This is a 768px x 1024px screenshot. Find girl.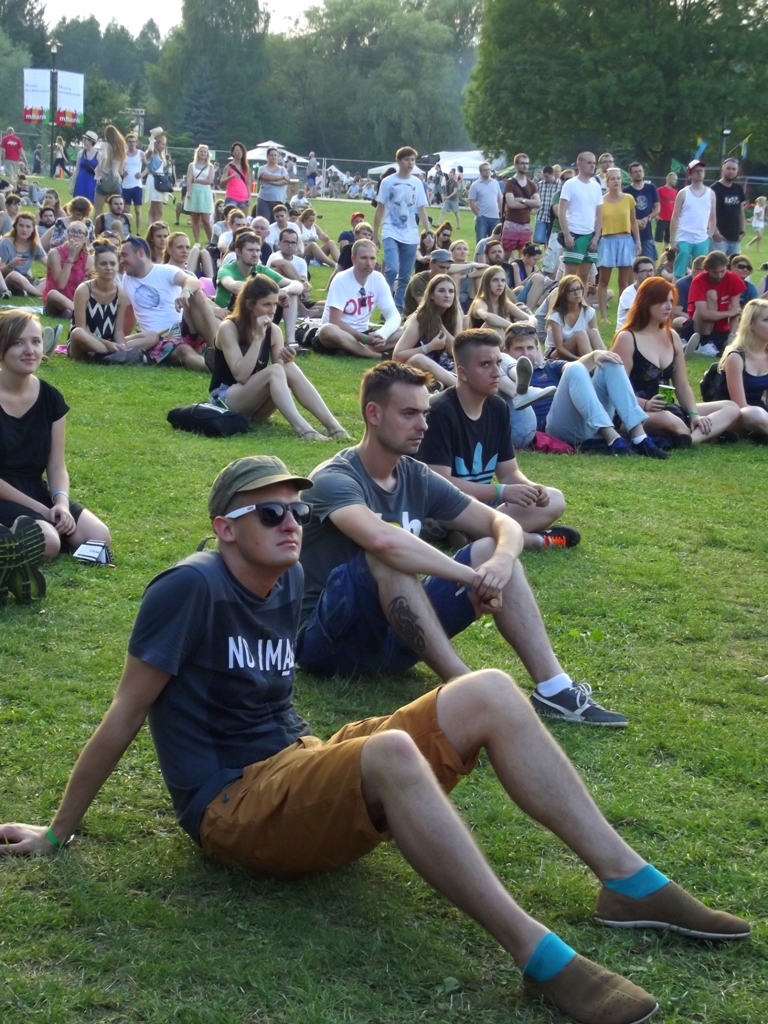
Bounding box: x1=507 y1=244 x2=540 y2=292.
